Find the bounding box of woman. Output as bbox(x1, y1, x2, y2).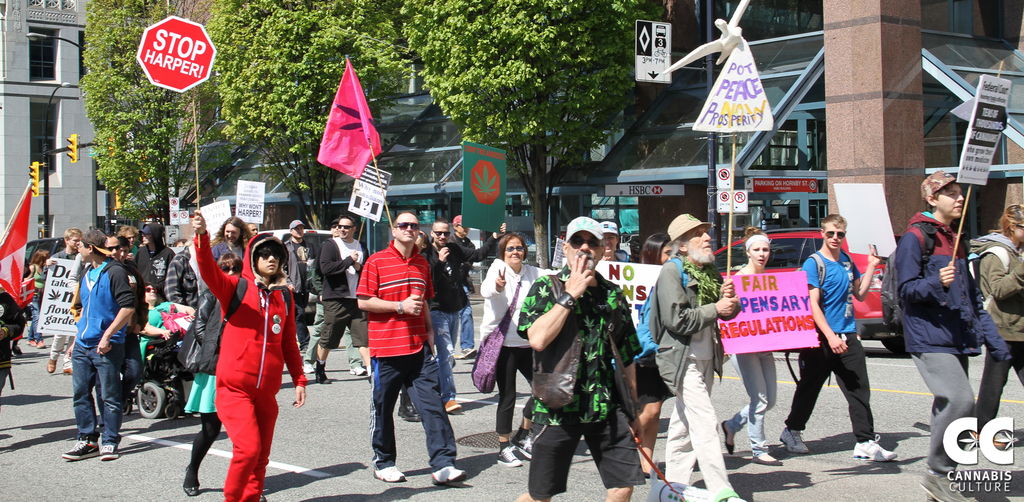
bbox(189, 225, 297, 497).
